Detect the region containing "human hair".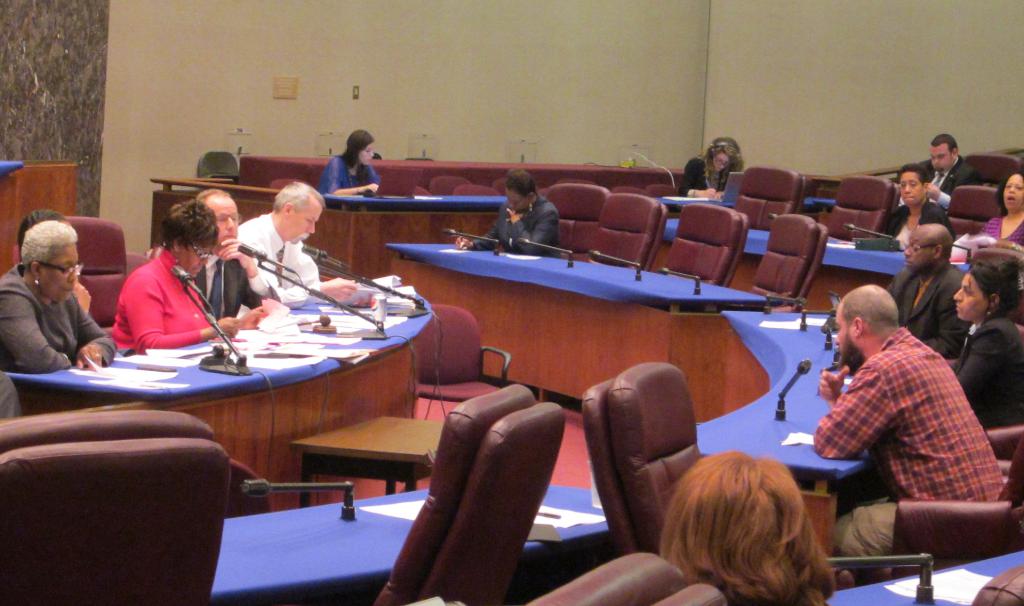
left=991, top=171, right=1023, bottom=215.
